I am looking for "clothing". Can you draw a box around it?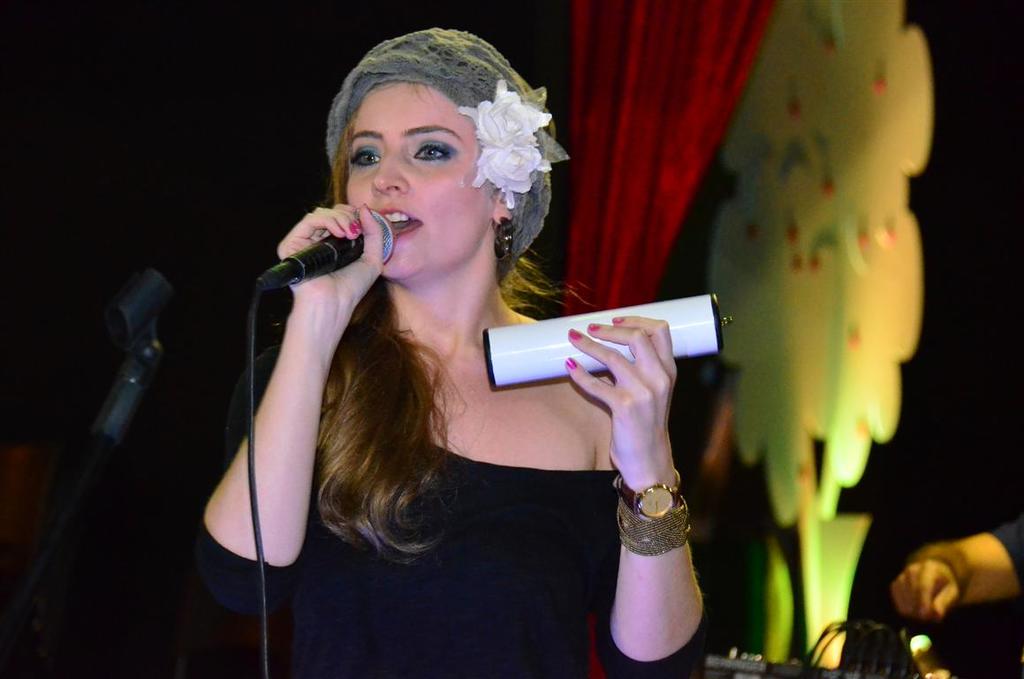
Sure, the bounding box is {"left": 303, "top": 119, "right": 732, "bottom": 657}.
